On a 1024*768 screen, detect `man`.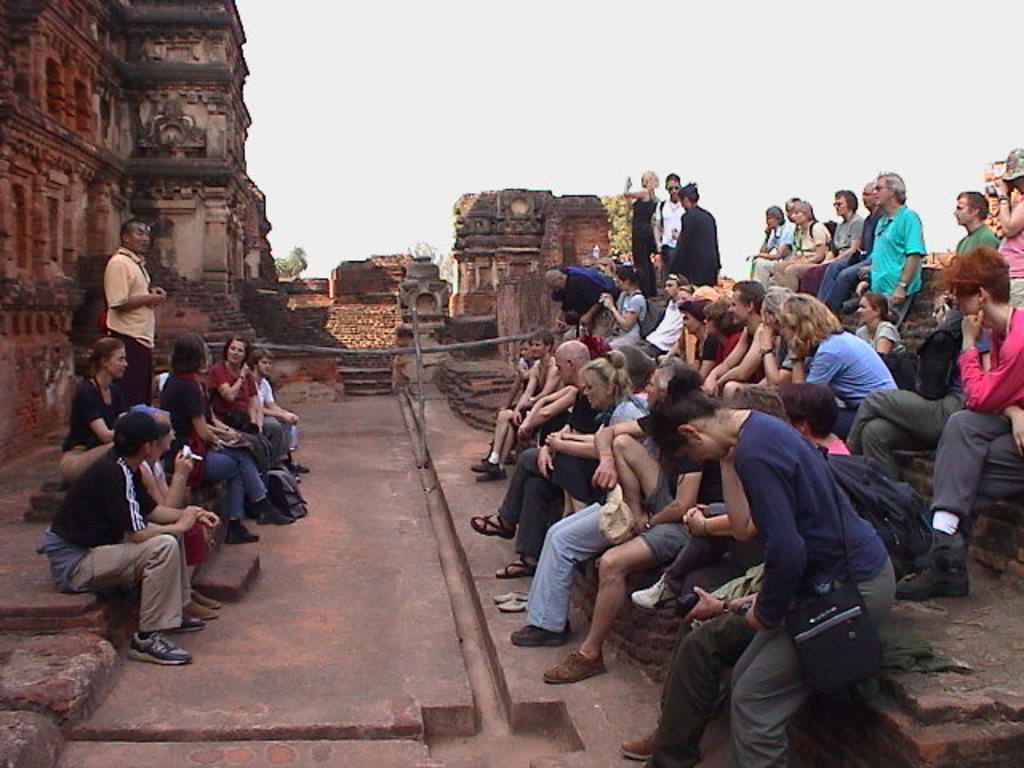
region(651, 170, 686, 280).
